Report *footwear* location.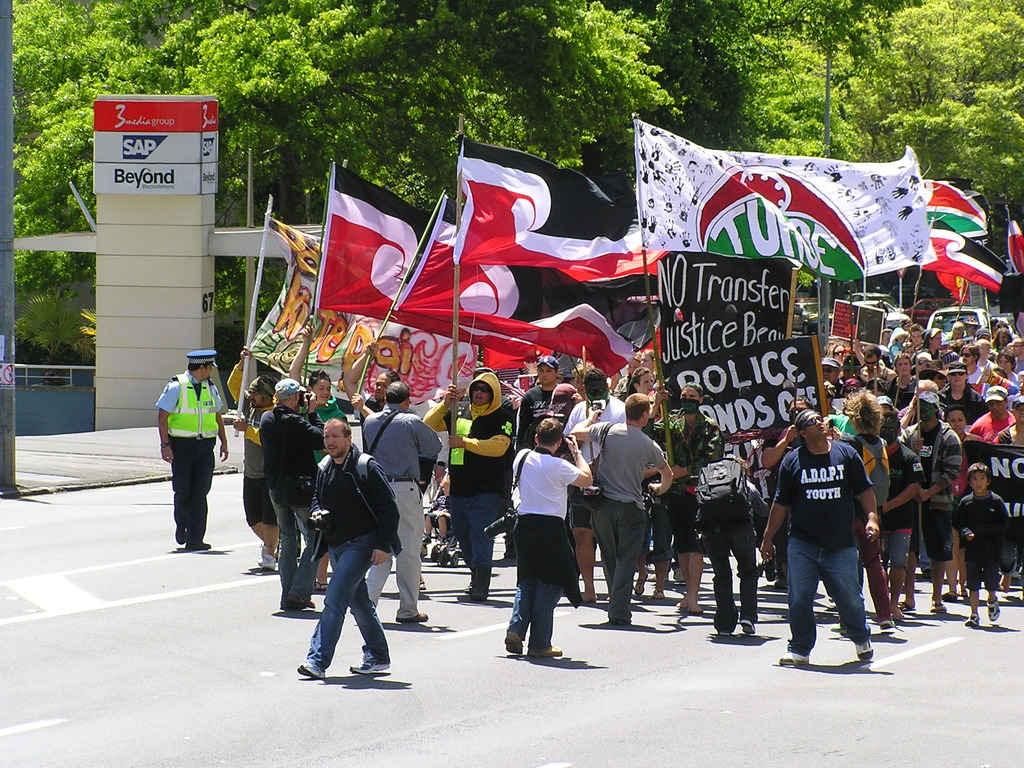
Report: rect(260, 553, 276, 567).
